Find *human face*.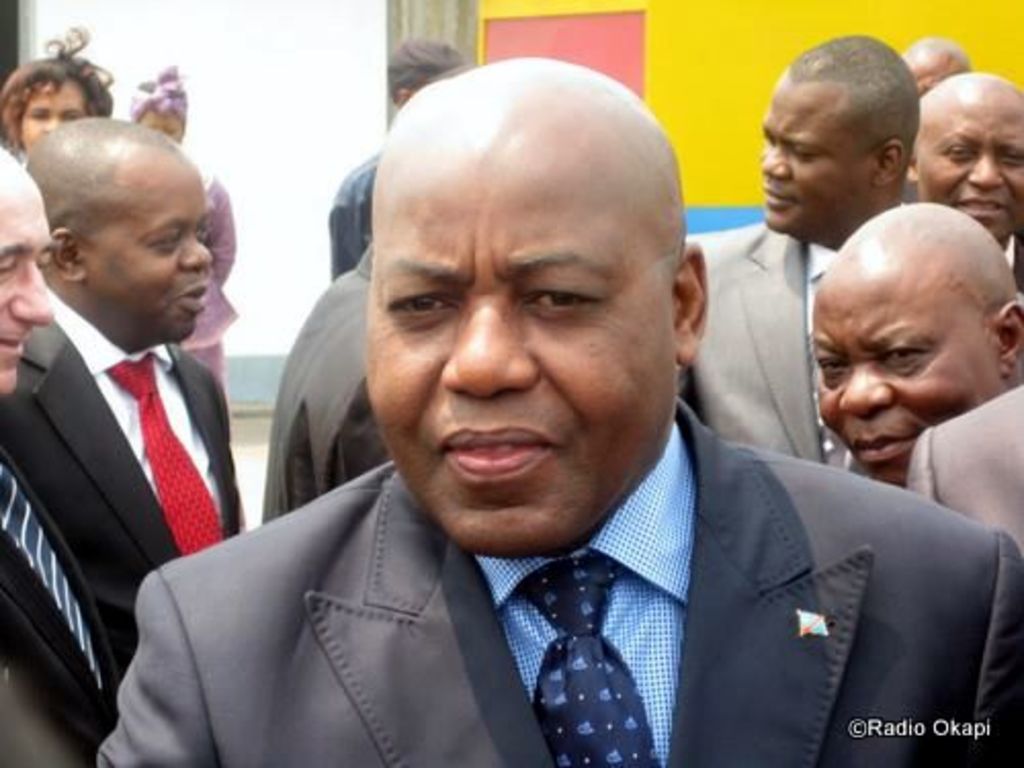
x1=819, y1=285, x2=993, y2=489.
